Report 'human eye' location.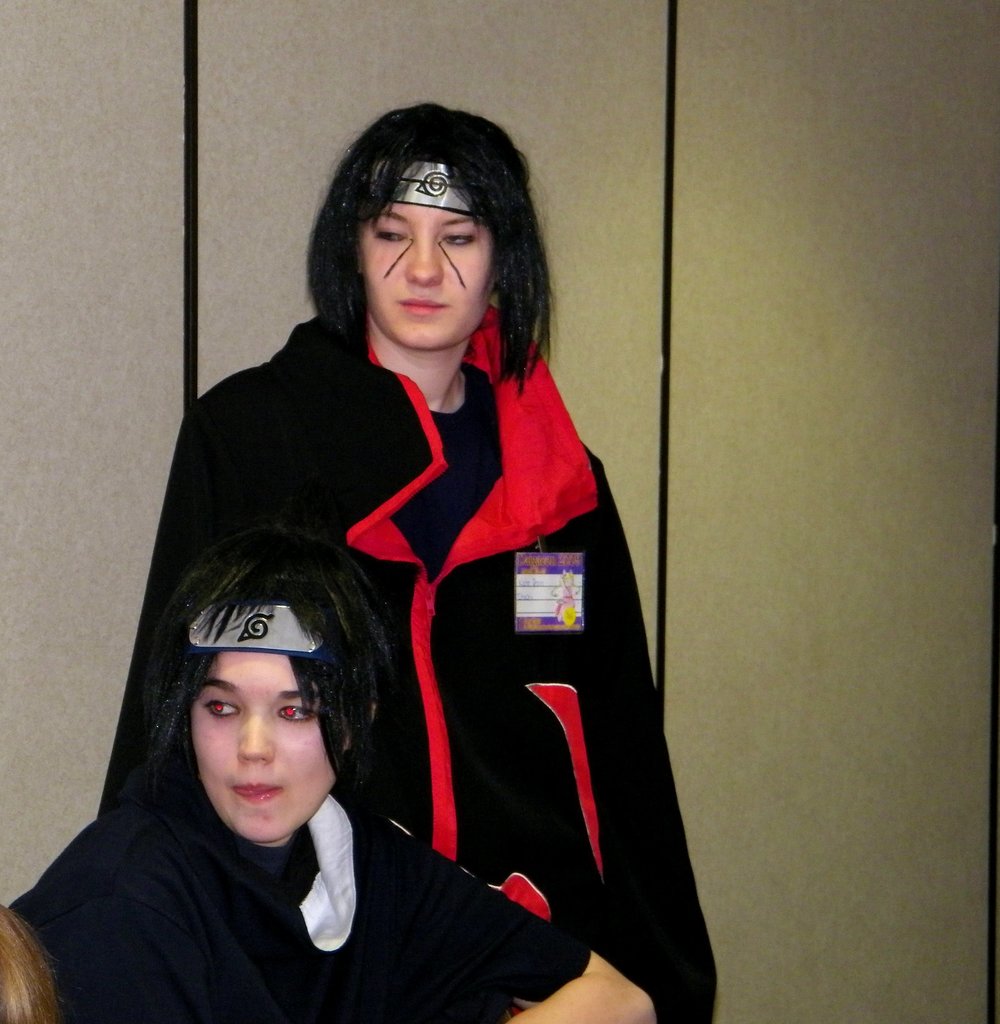
Report: [374,223,410,245].
